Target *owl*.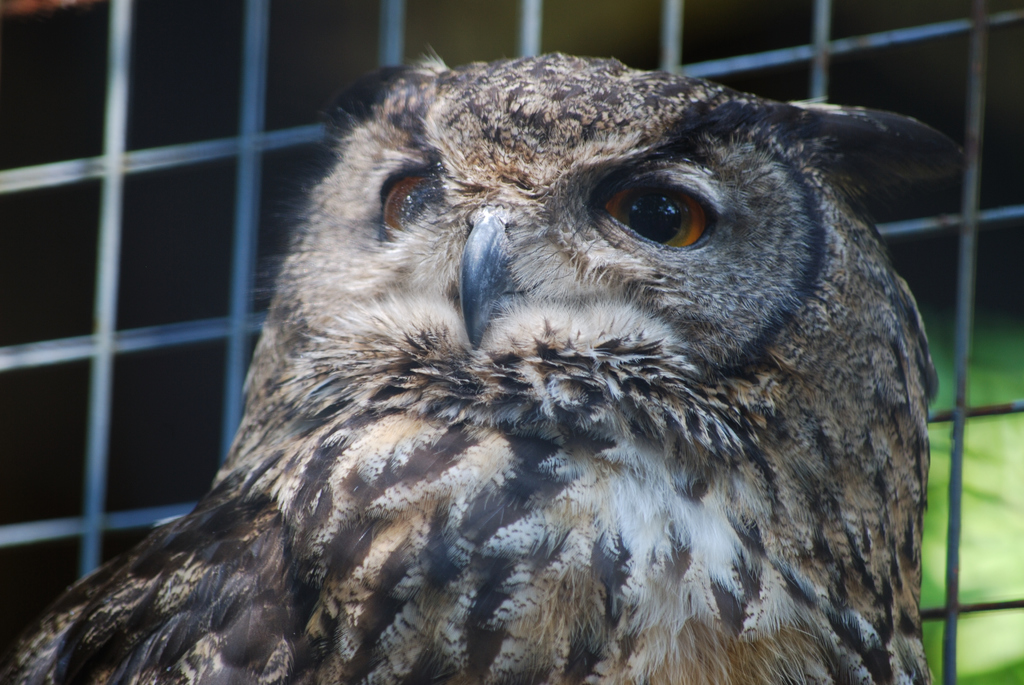
Target region: {"left": 0, "top": 25, "right": 980, "bottom": 684}.
